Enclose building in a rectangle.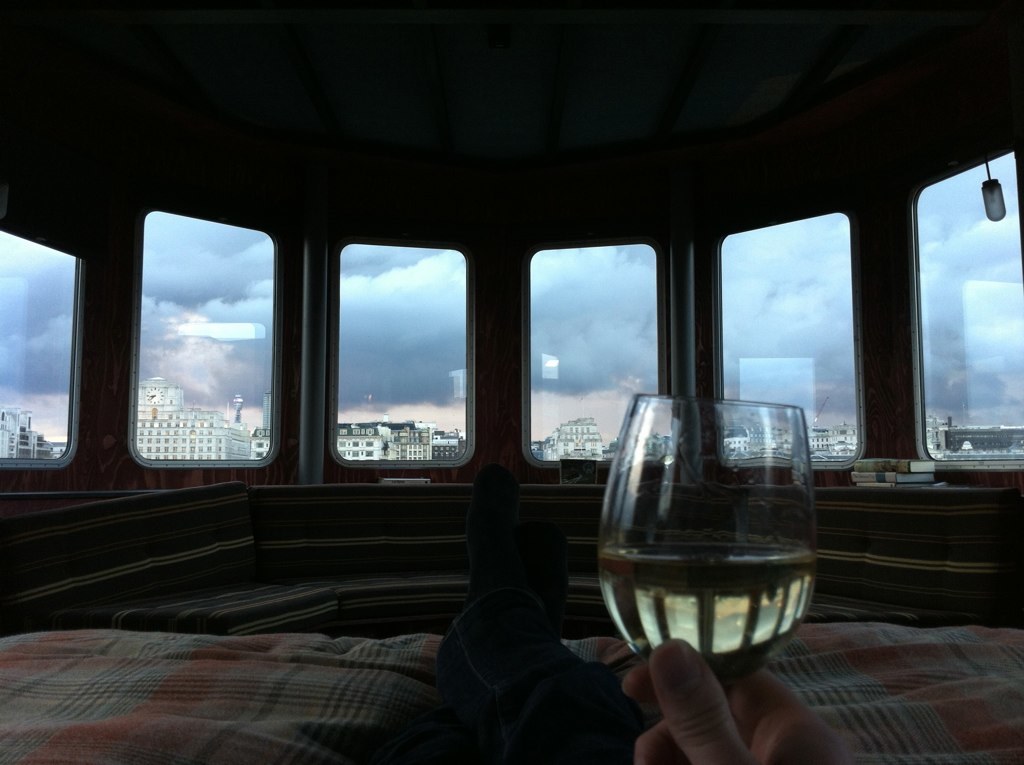
x1=0, y1=405, x2=59, y2=456.
